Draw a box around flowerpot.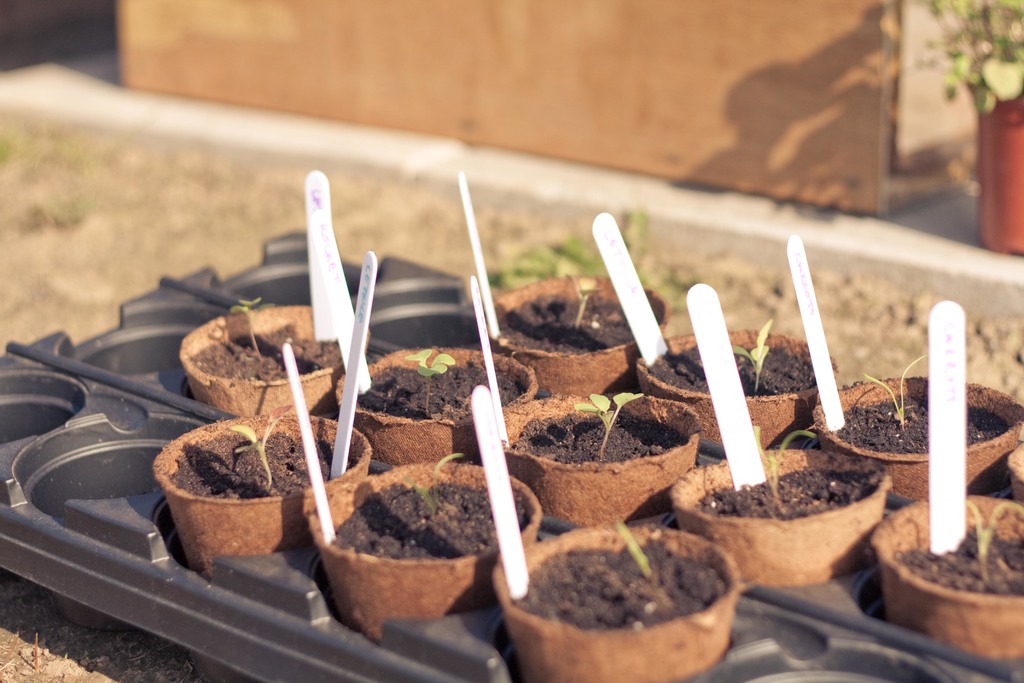
l=636, t=322, r=870, b=451.
